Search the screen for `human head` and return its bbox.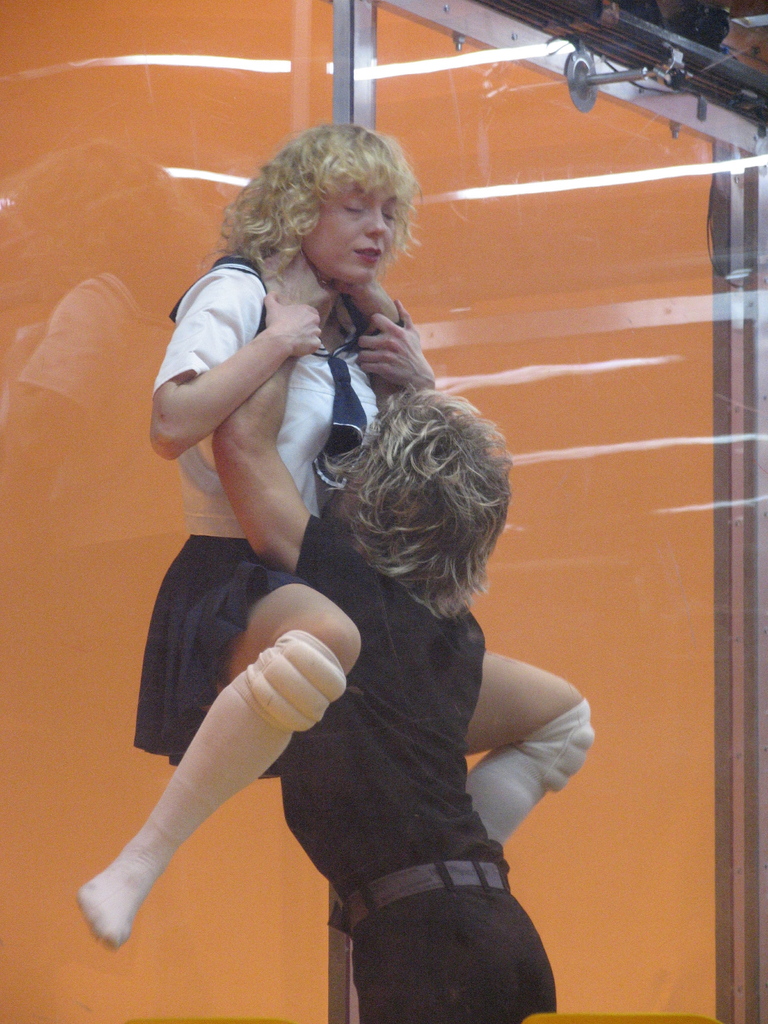
Found: 329 385 516 620.
